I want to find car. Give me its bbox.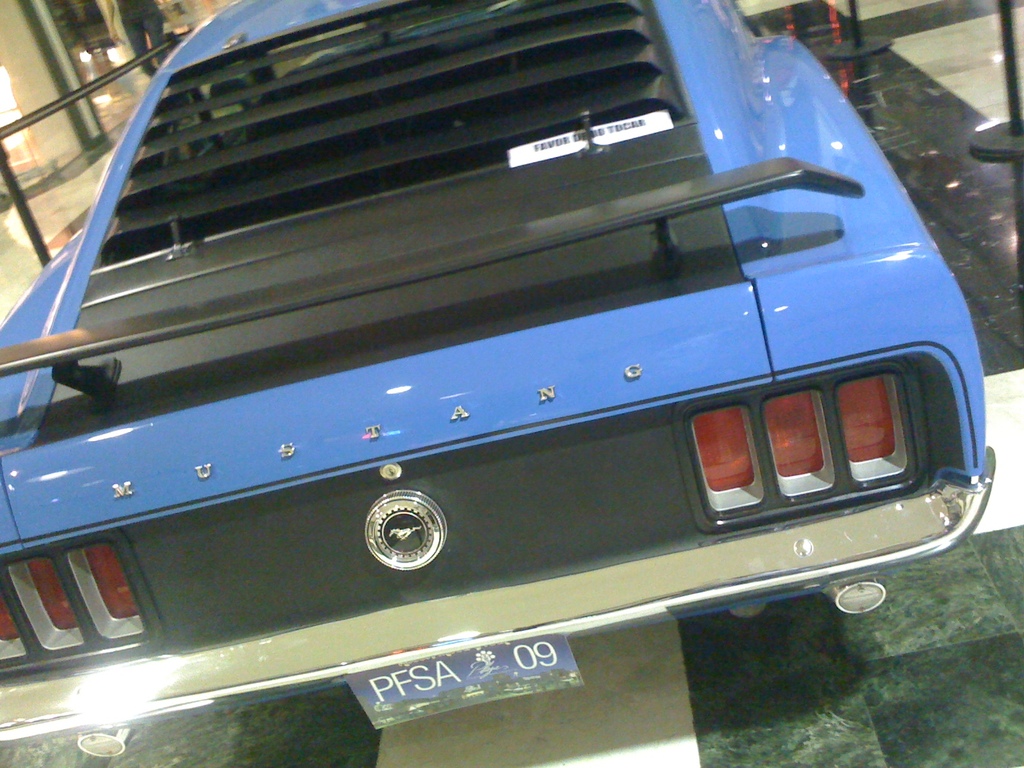
box=[12, 18, 1009, 751].
